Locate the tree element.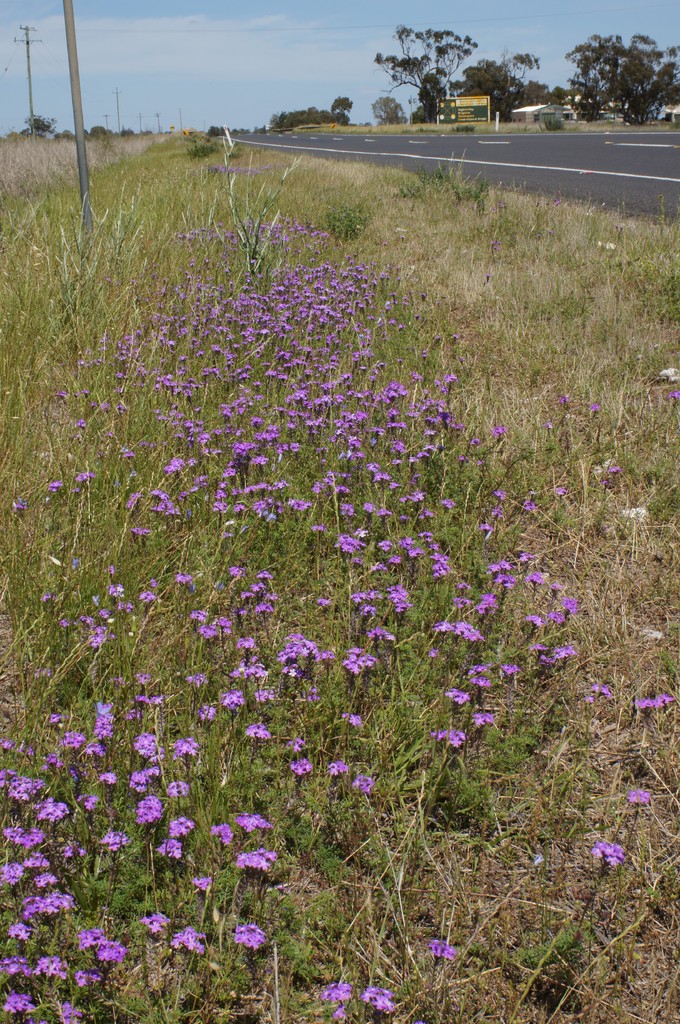
Element bbox: detection(374, 92, 406, 120).
